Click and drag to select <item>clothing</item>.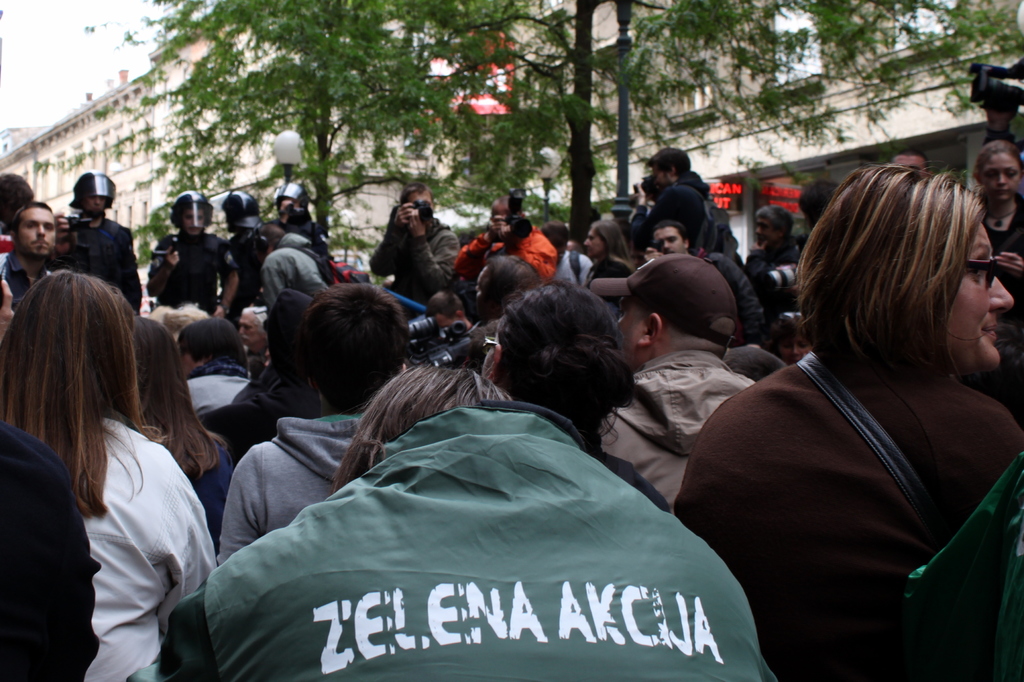
Selection: 0/421/101/681.
